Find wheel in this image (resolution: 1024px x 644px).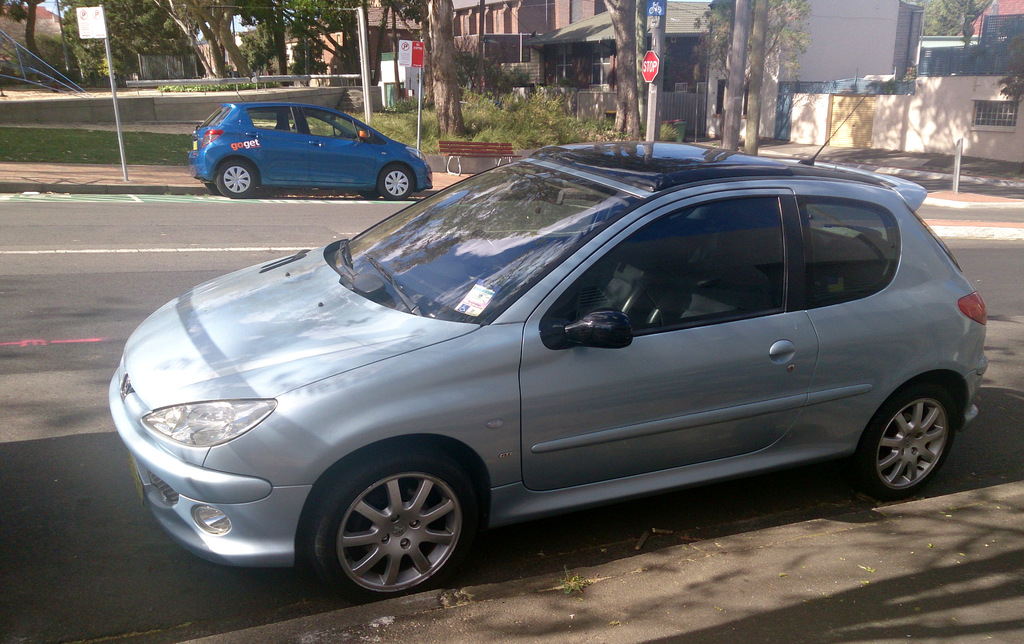
204,185,219,195.
